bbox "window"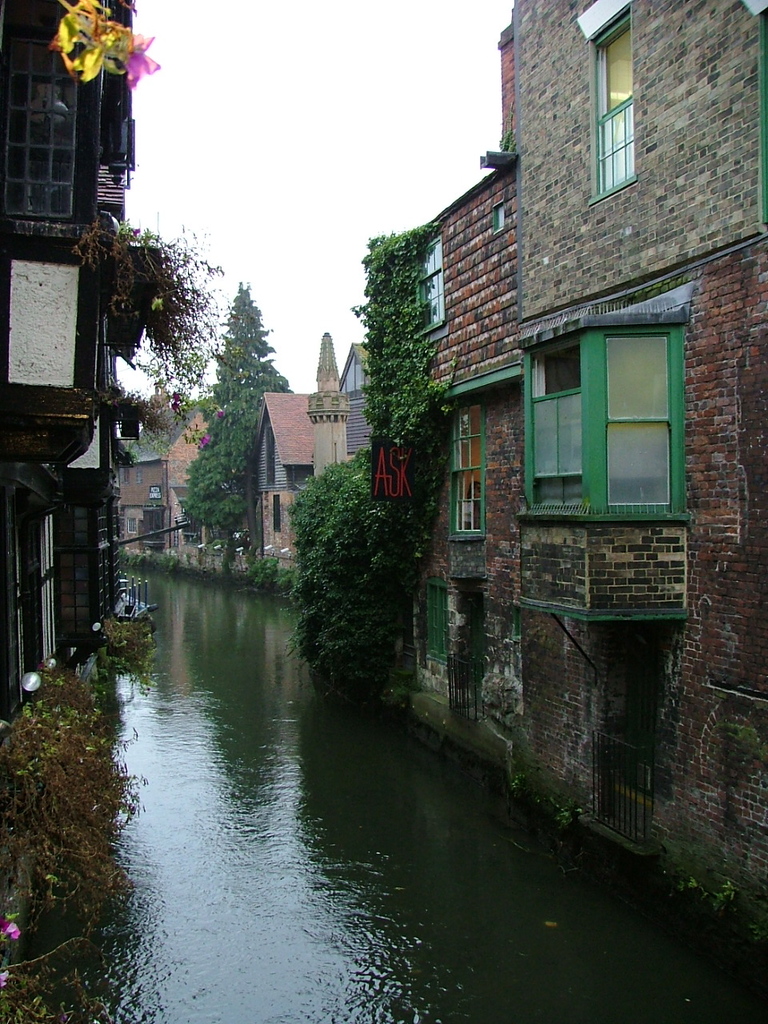
detection(125, 515, 134, 531)
